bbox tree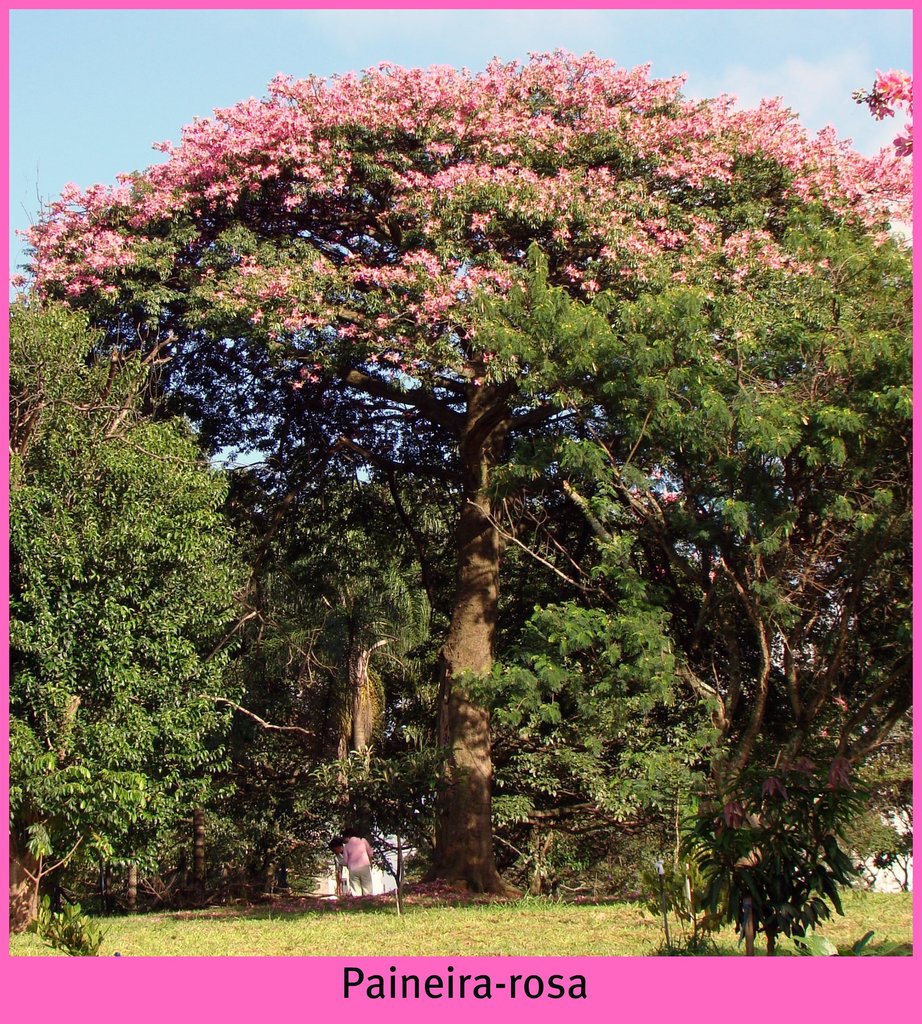
rect(457, 354, 912, 966)
